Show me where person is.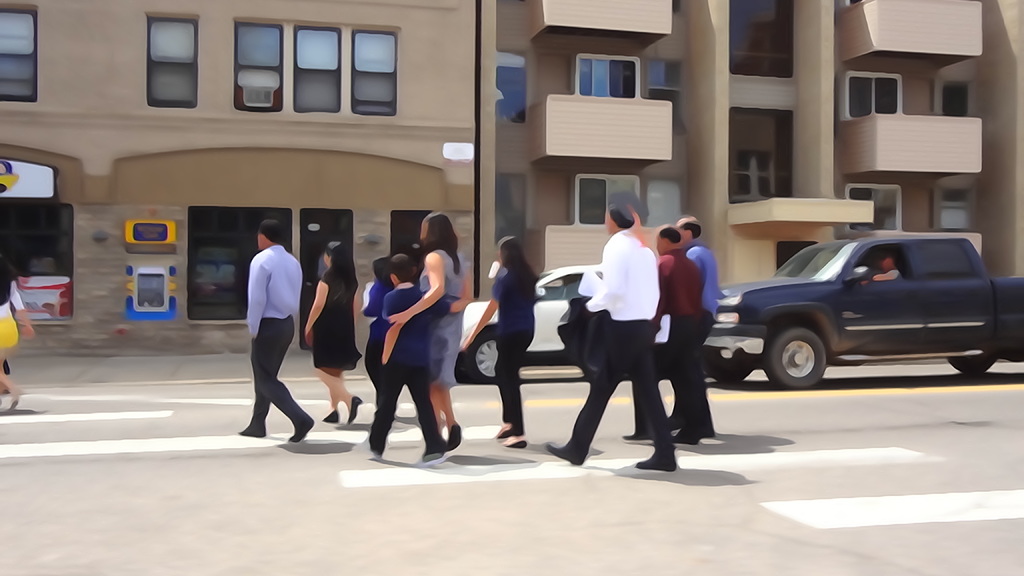
person is at rect(372, 252, 465, 467).
